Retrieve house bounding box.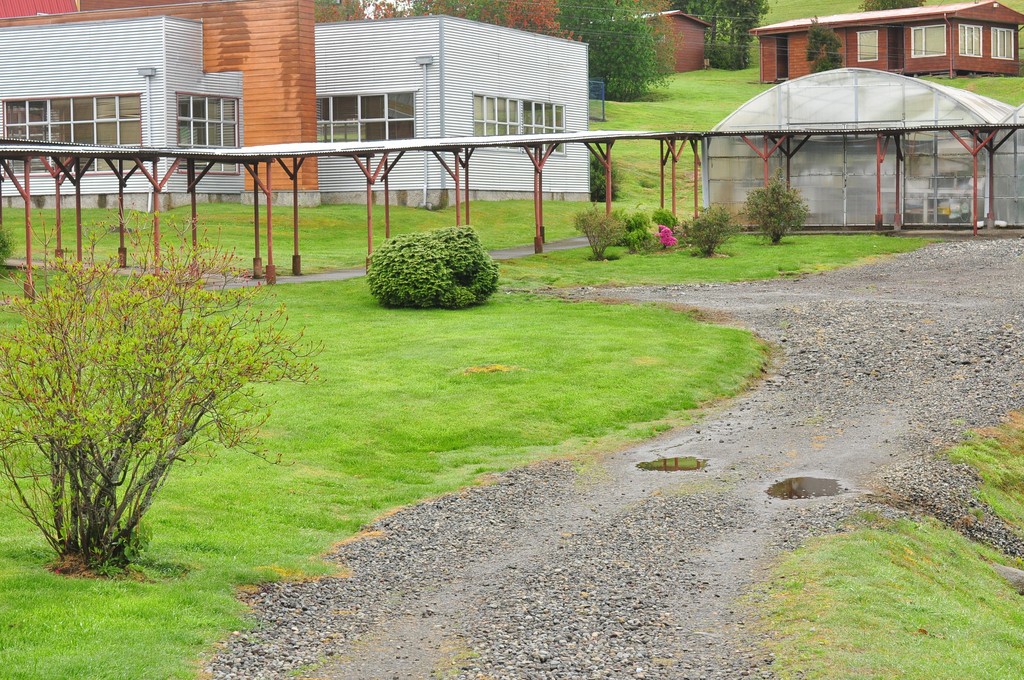
Bounding box: [698,40,1003,217].
